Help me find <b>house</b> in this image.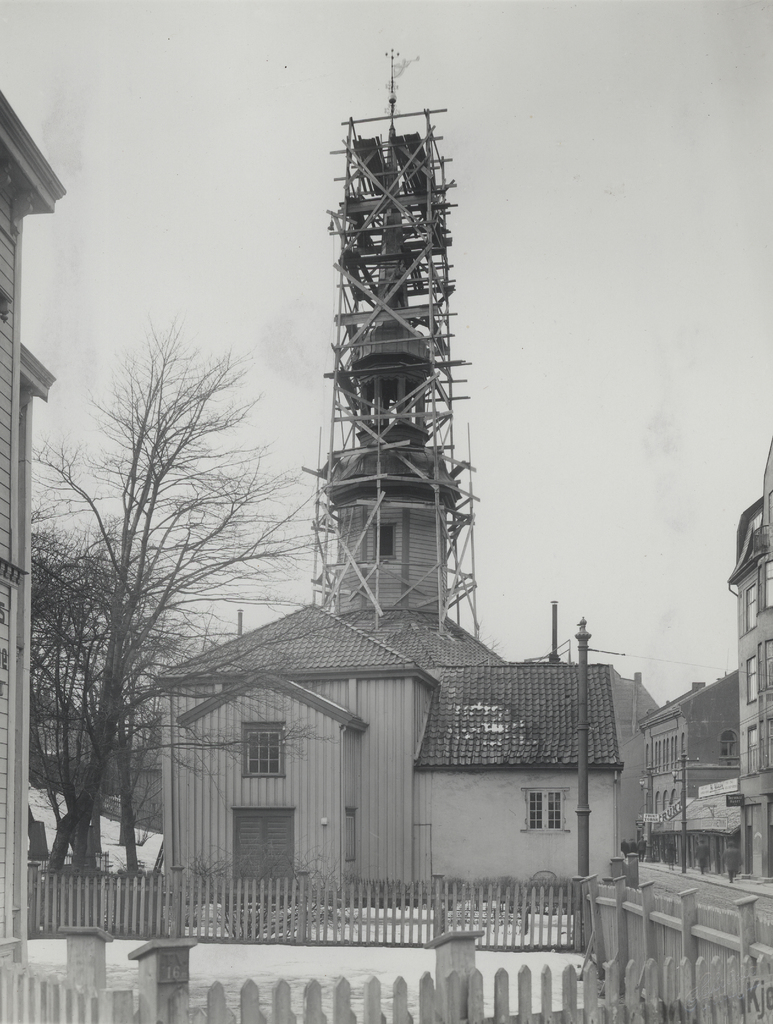
Found it: detection(729, 419, 772, 886).
